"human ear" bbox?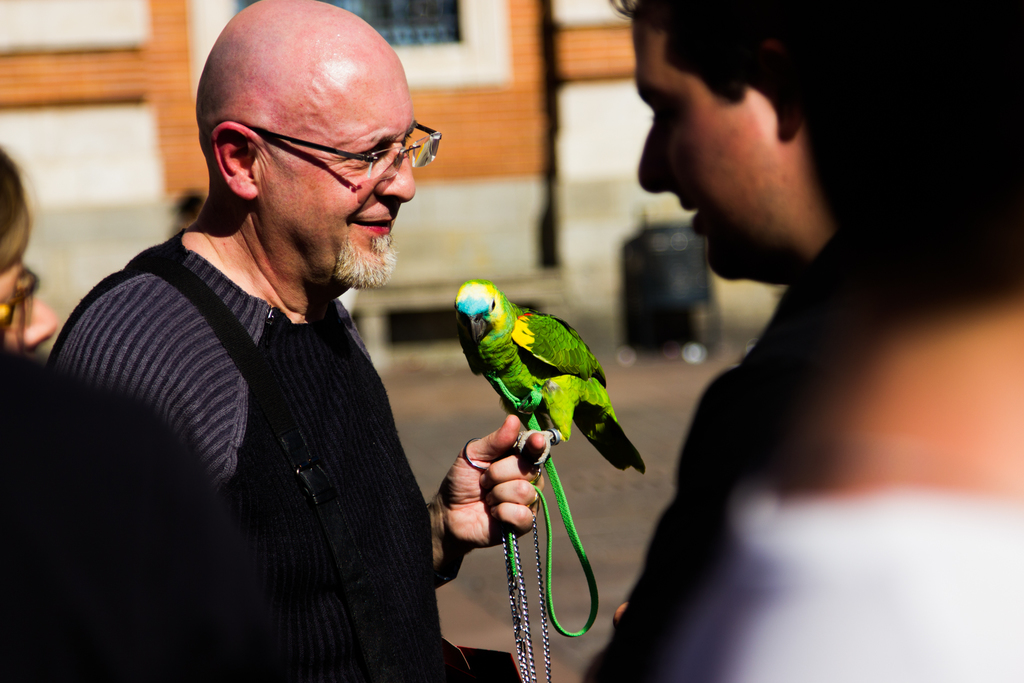
[x1=212, y1=120, x2=258, y2=201]
